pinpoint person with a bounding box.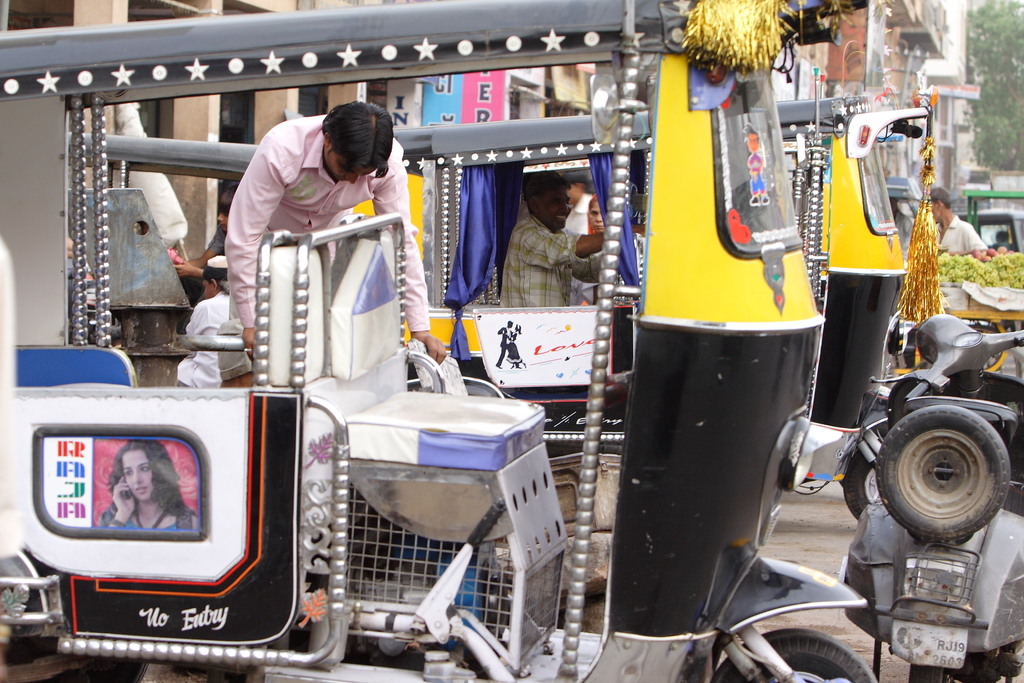
select_region(922, 188, 985, 260).
